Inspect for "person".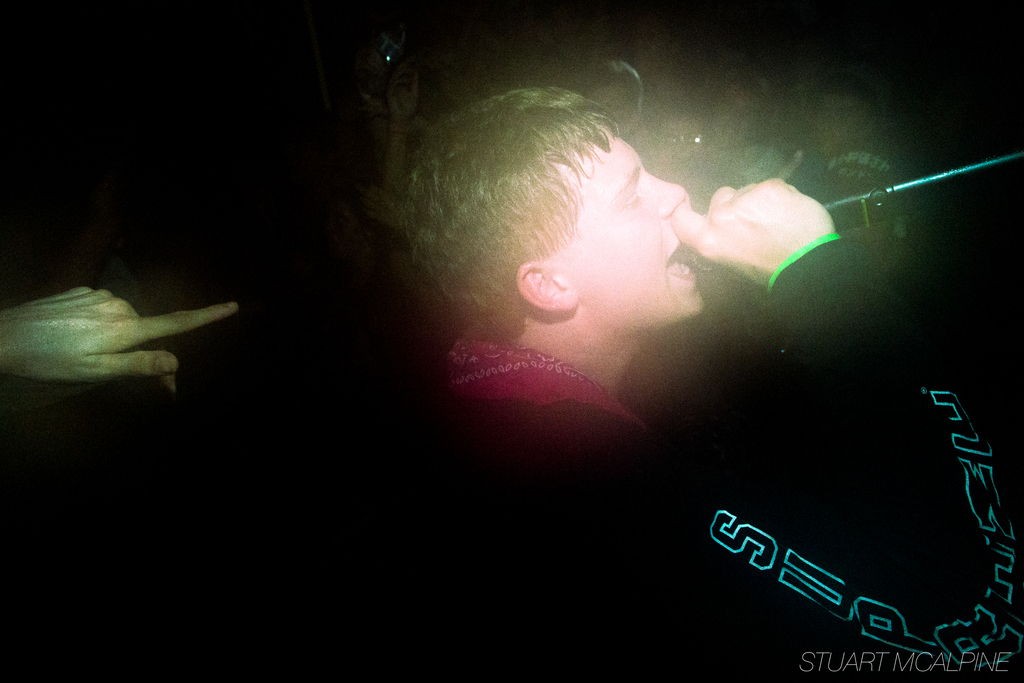
Inspection: locate(400, 81, 858, 434).
